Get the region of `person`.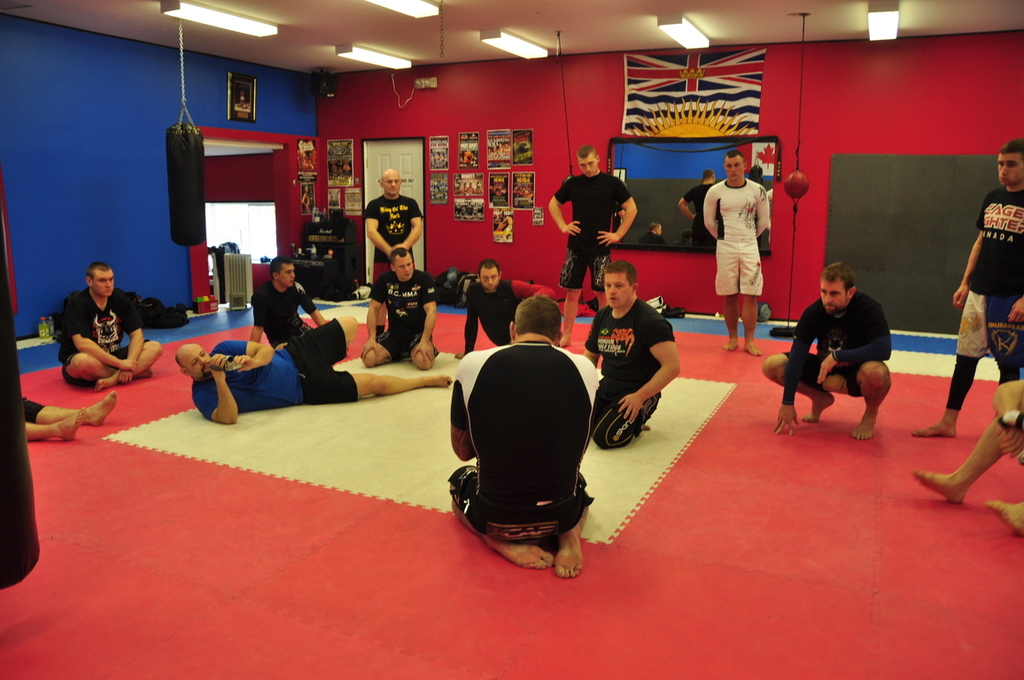
l=914, t=140, r=1023, b=434.
